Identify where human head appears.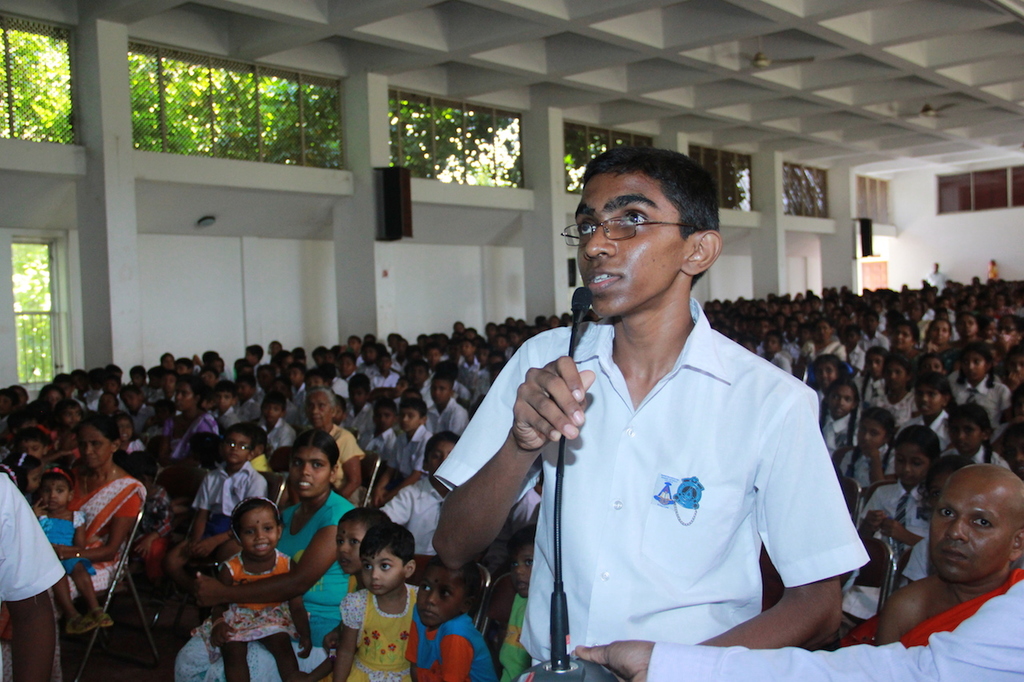
Appears at bbox=(287, 345, 308, 365).
